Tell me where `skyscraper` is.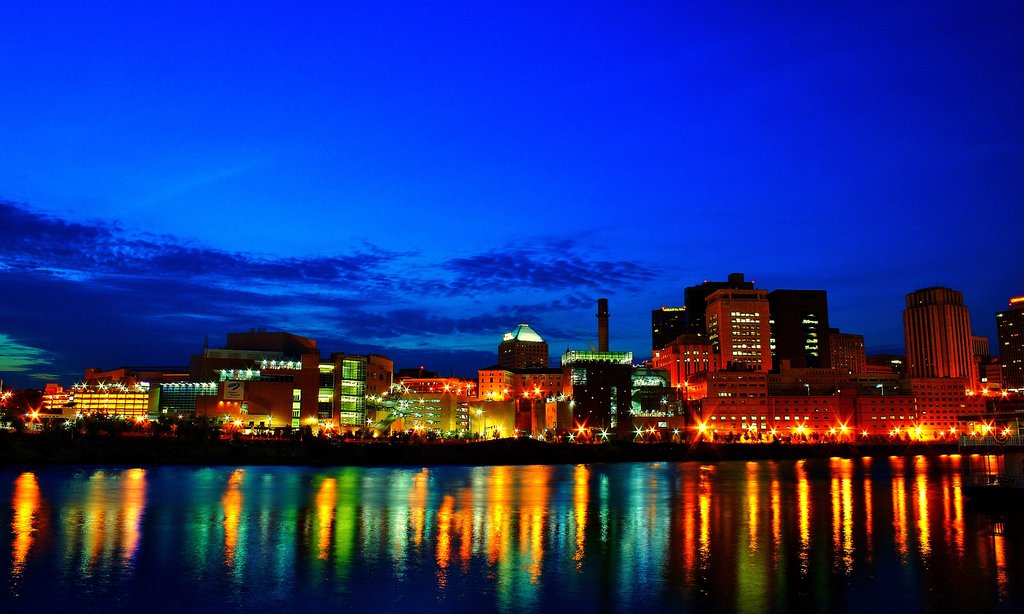
`skyscraper` is at locate(895, 288, 989, 424).
